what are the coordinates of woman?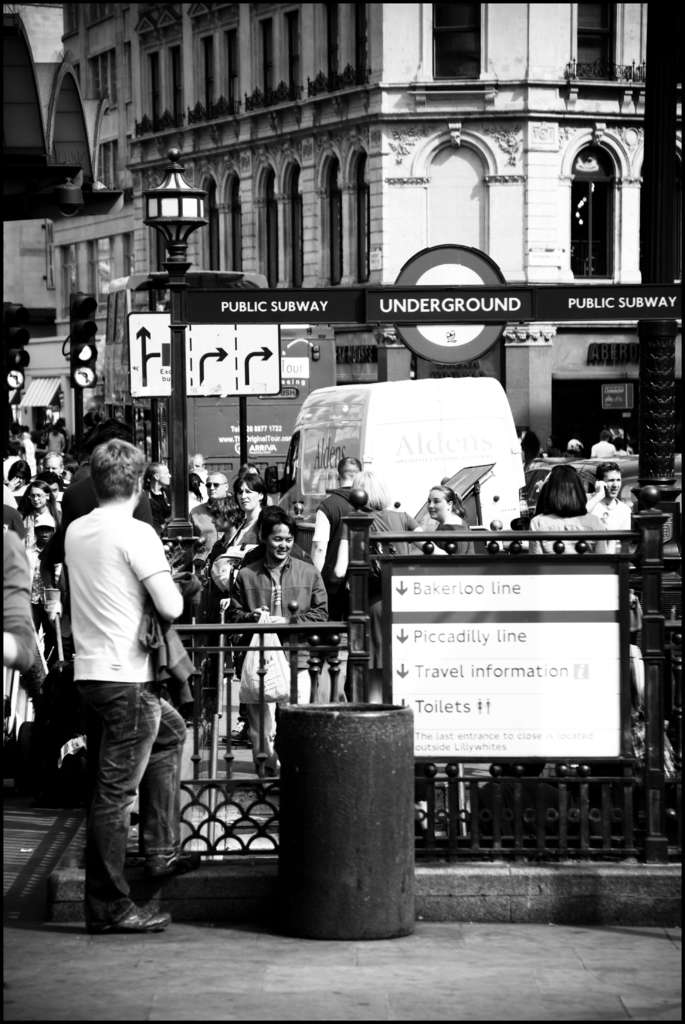
(x1=429, y1=486, x2=479, y2=561).
